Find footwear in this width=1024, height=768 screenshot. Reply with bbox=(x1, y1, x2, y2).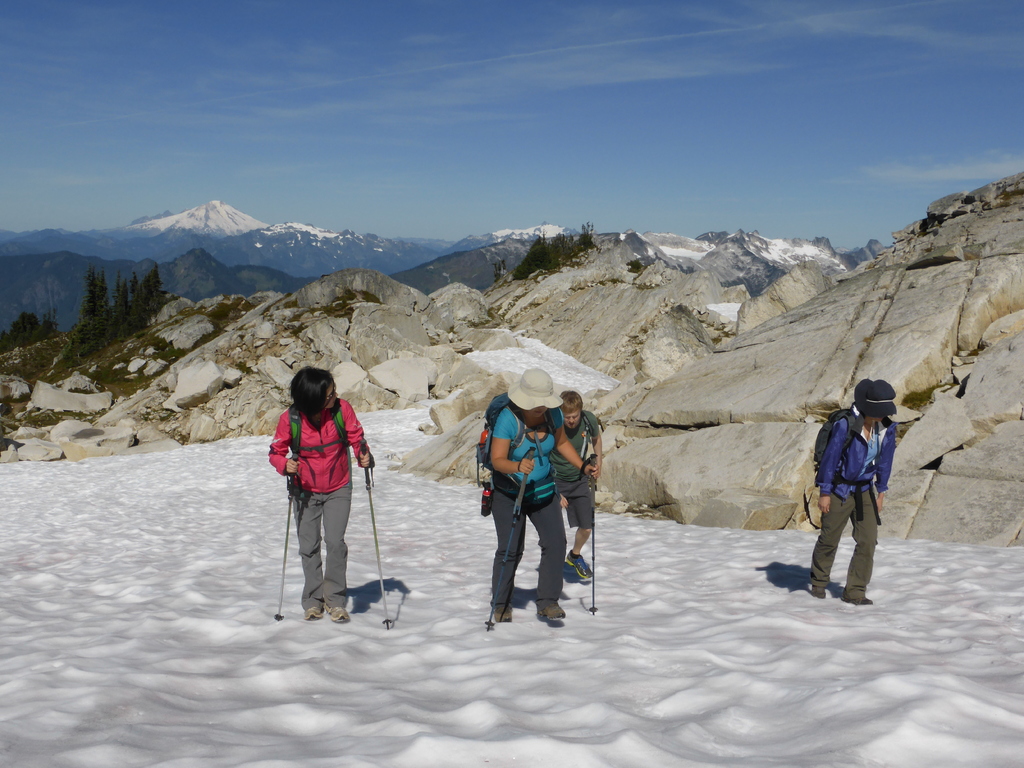
bbox=(564, 552, 592, 582).
